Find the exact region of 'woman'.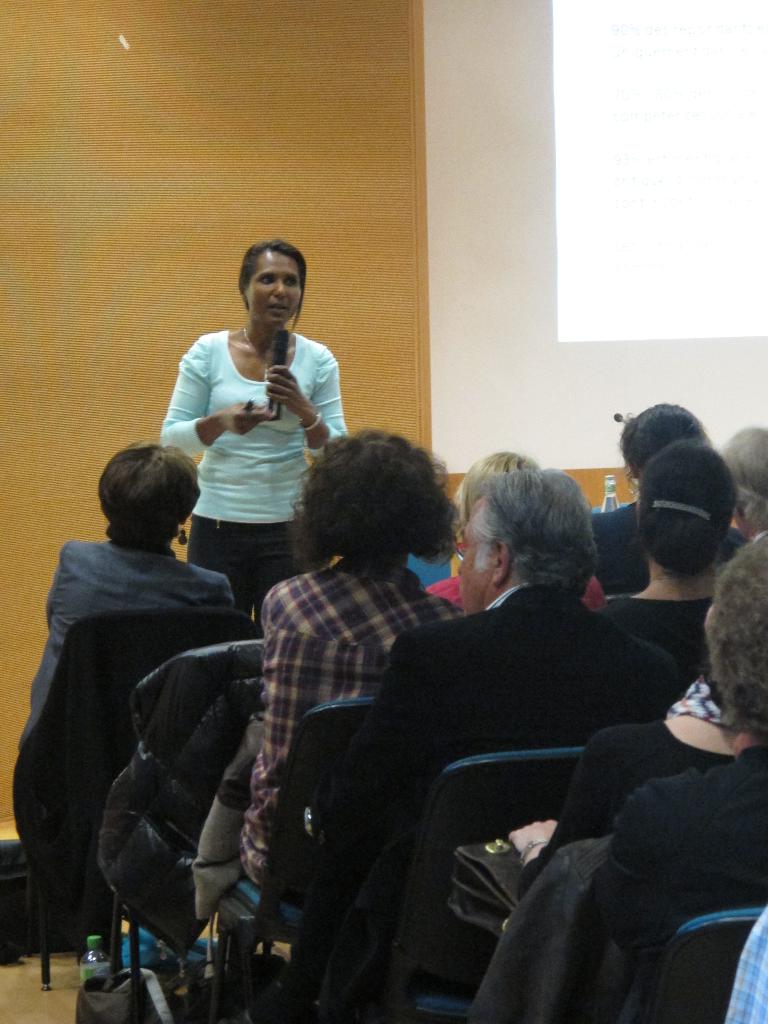
Exact region: crop(577, 536, 767, 1023).
